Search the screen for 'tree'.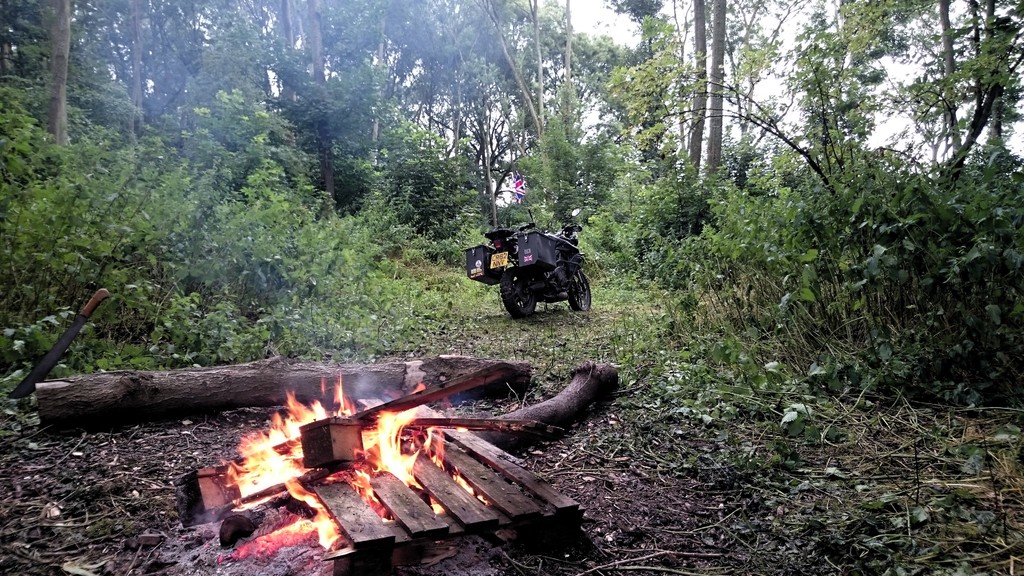
Found at locate(5, 0, 1023, 381).
